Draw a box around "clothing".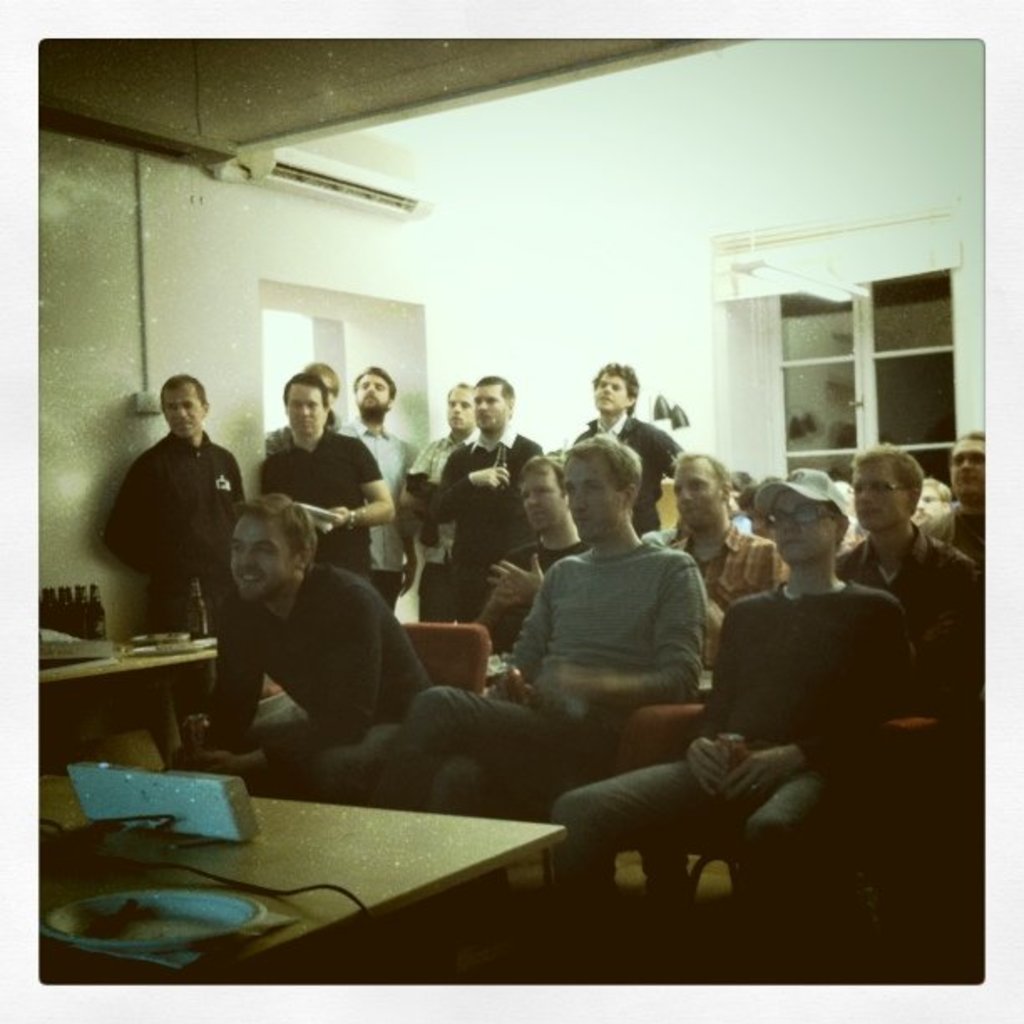
region(263, 432, 397, 627).
